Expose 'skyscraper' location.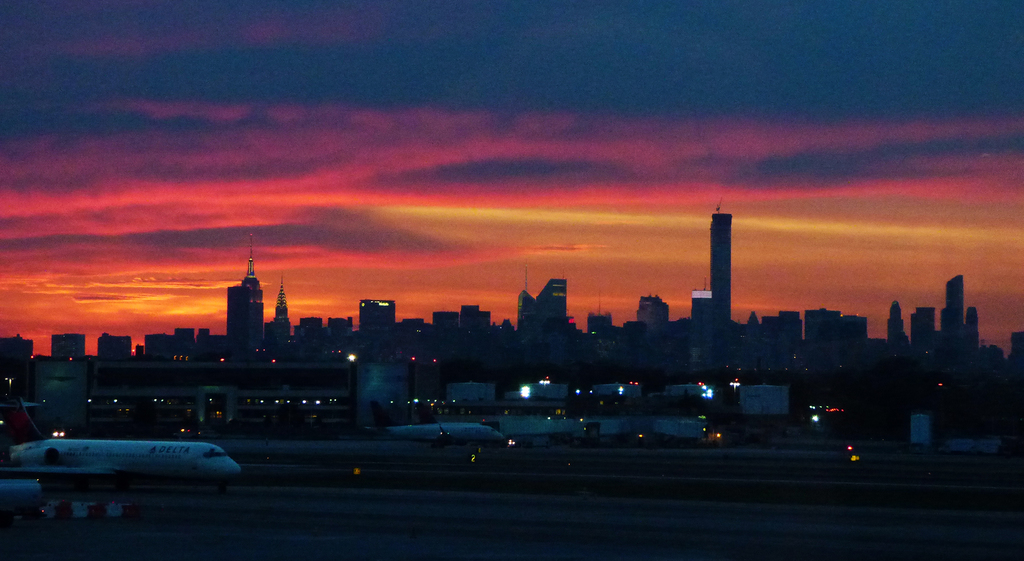
Exposed at x1=218 y1=225 x2=264 y2=370.
